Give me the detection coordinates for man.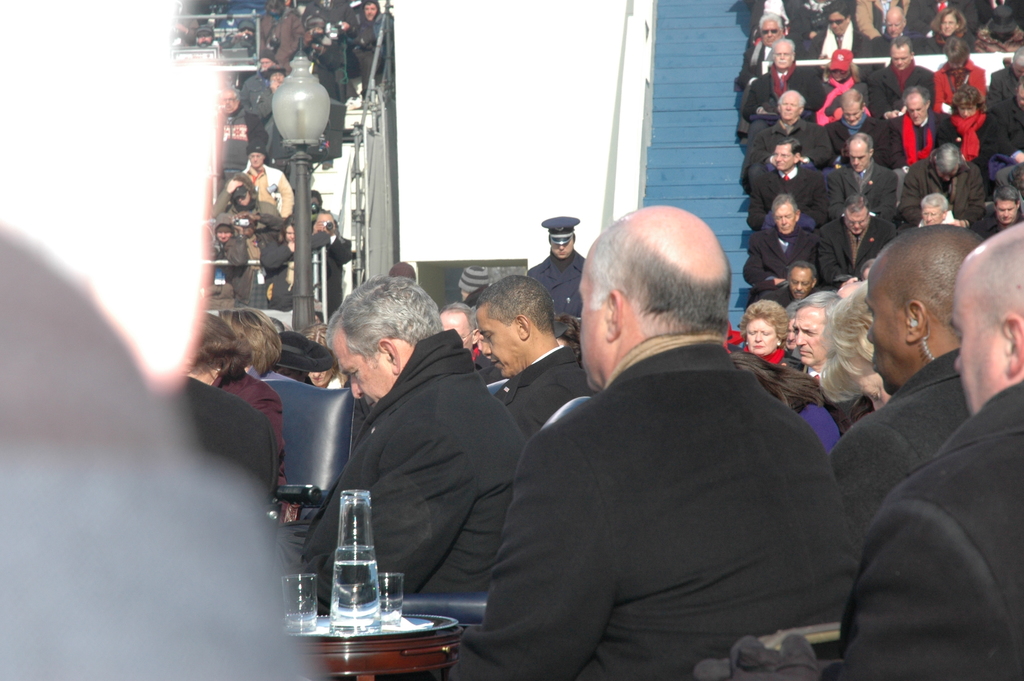
744, 195, 838, 288.
